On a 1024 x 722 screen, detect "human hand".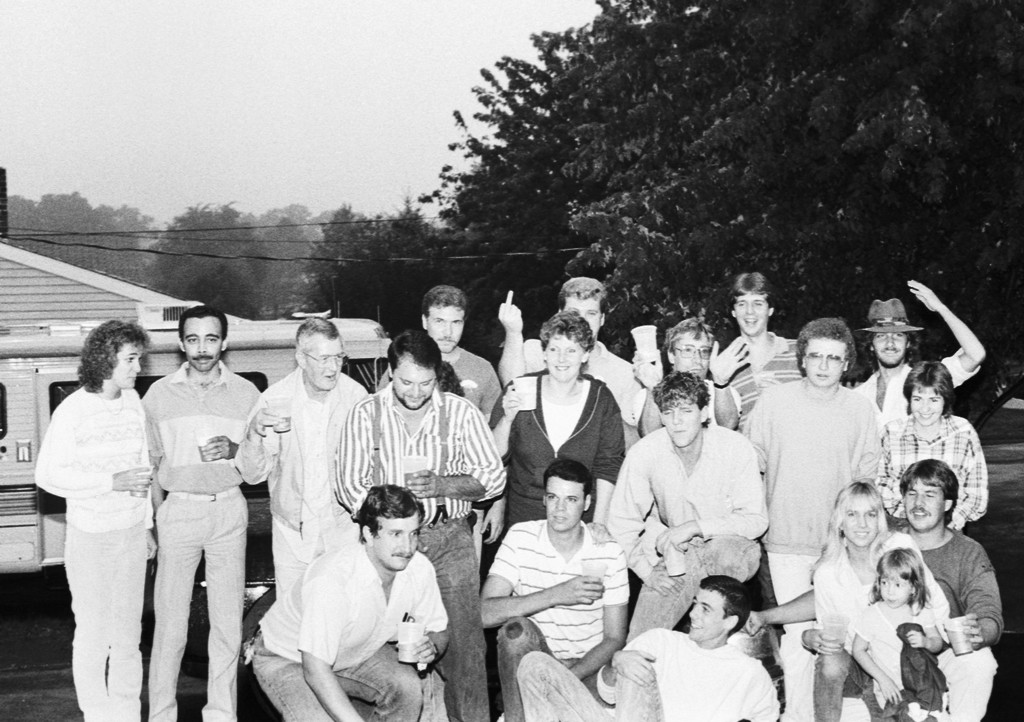
box(809, 629, 846, 658).
